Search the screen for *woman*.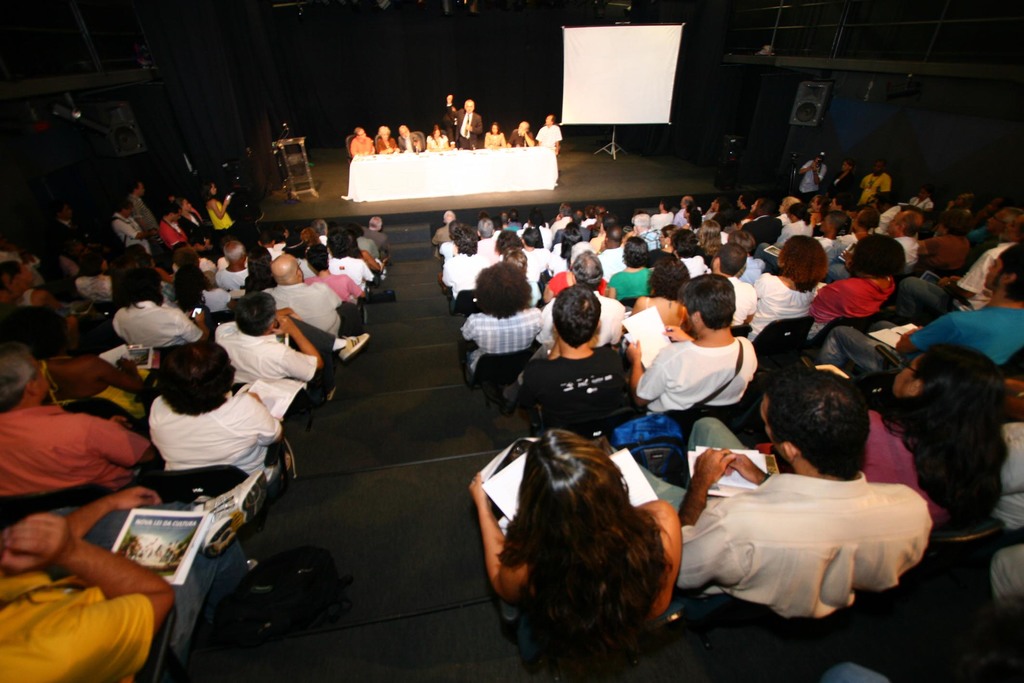
Found at region(484, 123, 504, 147).
